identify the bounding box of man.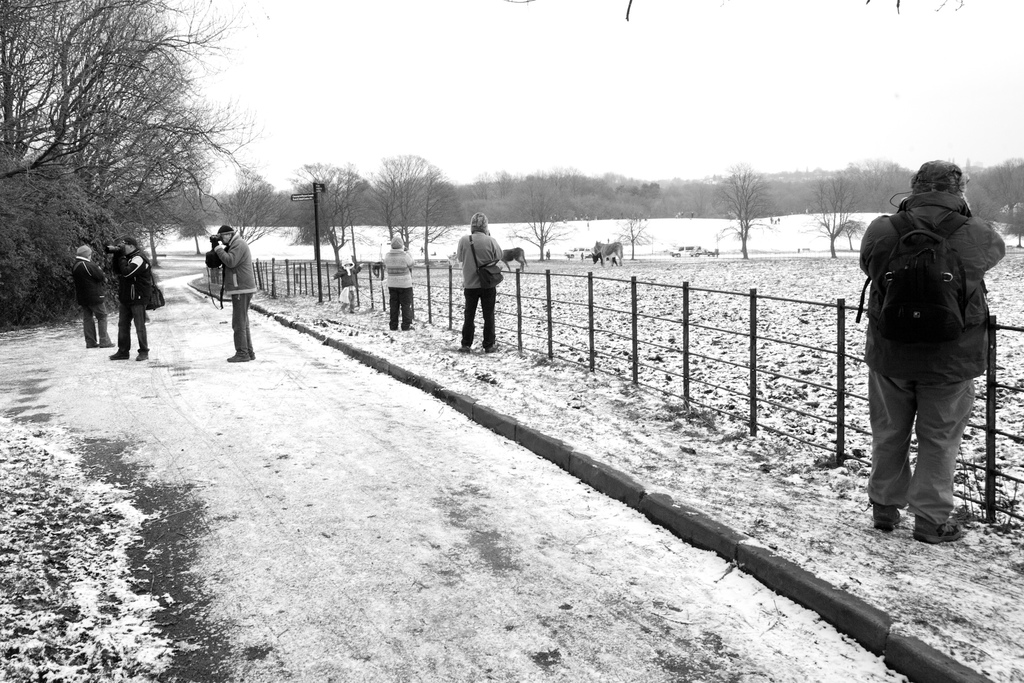
rect(445, 217, 520, 366).
